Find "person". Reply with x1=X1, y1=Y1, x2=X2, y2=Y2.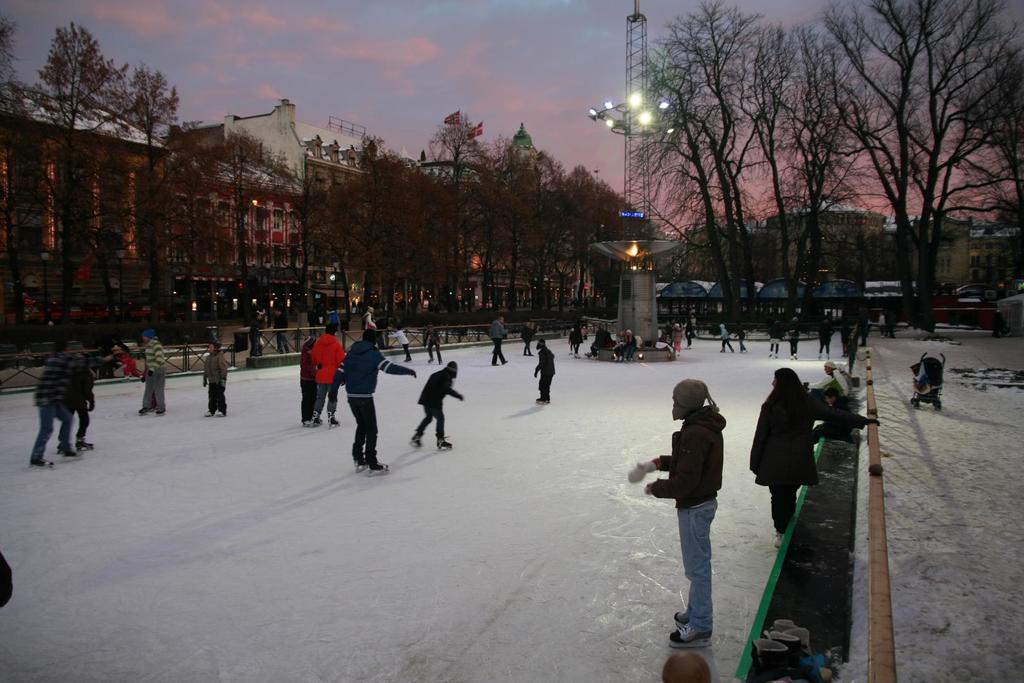
x1=316, y1=330, x2=348, y2=423.
